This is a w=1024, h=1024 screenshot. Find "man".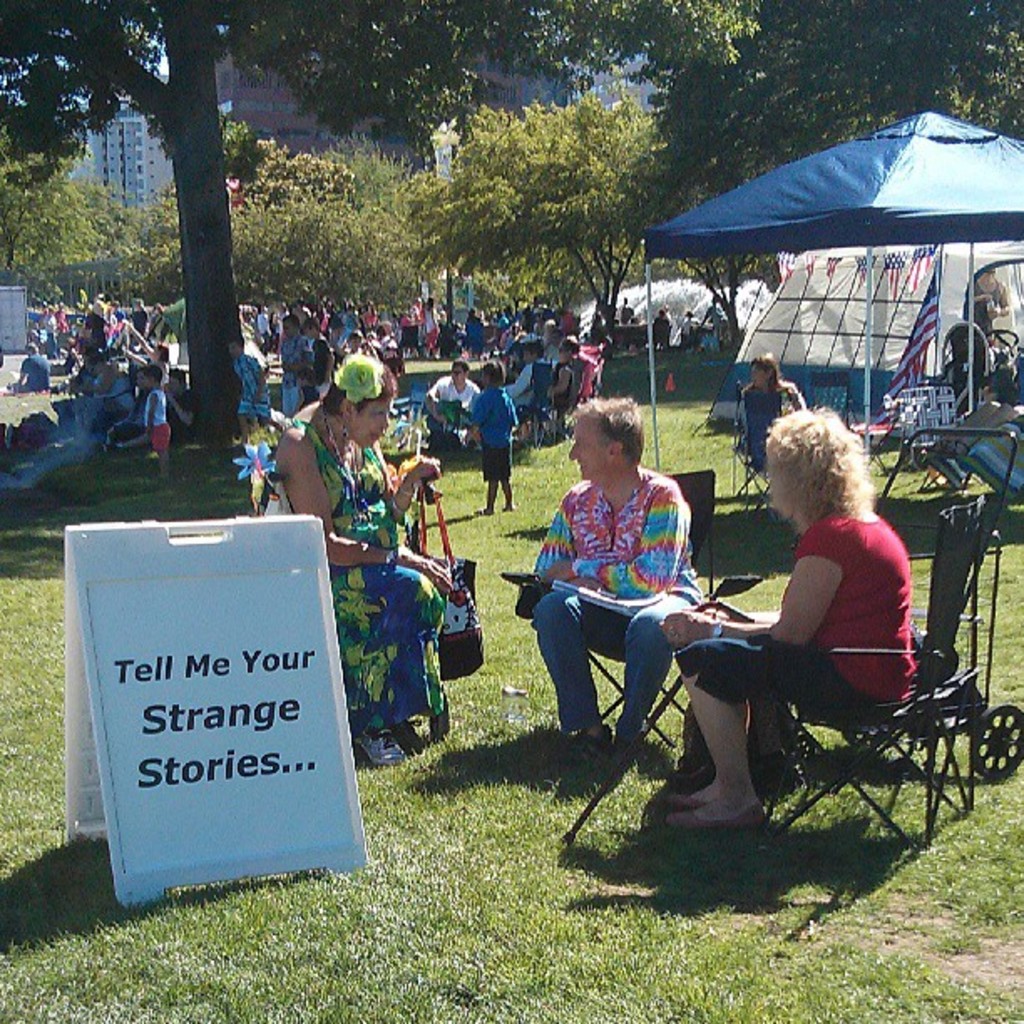
Bounding box: (x1=8, y1=341, x2=52, y2=393).
